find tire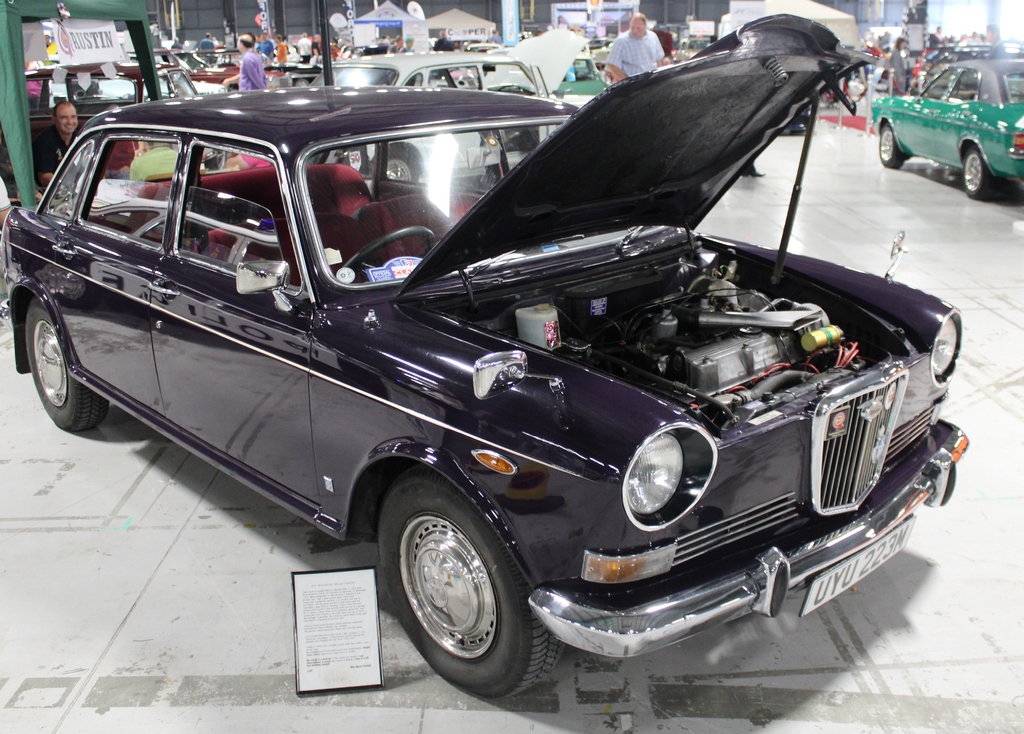
BBox(371, 478, 566, 701)
